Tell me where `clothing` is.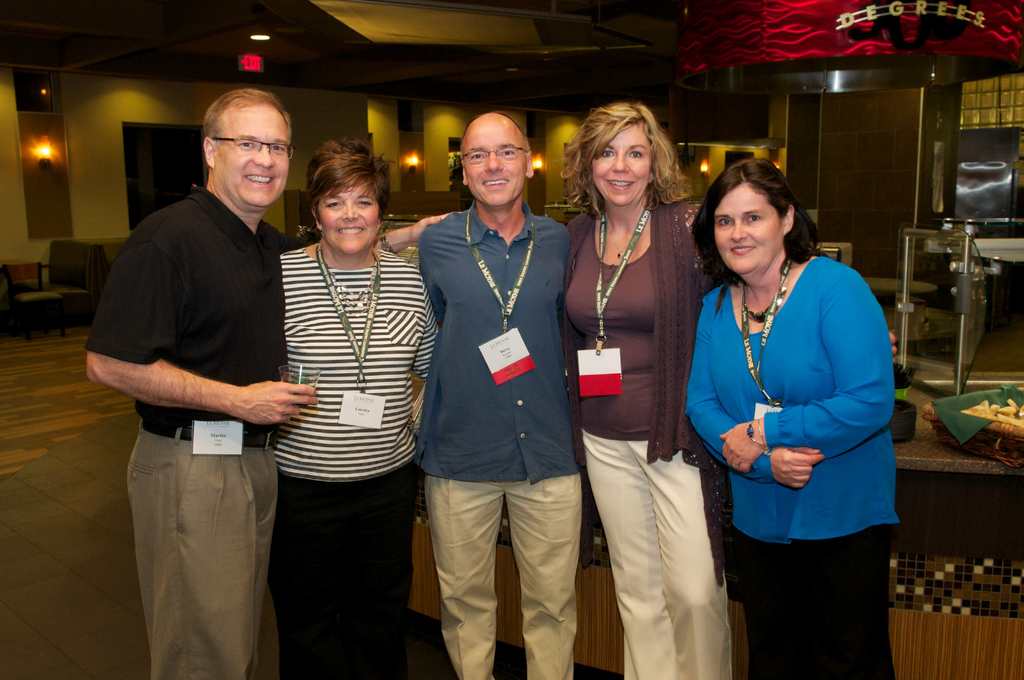
`clothing` is at x1=266 y1=244 x2=434 y2=674.
